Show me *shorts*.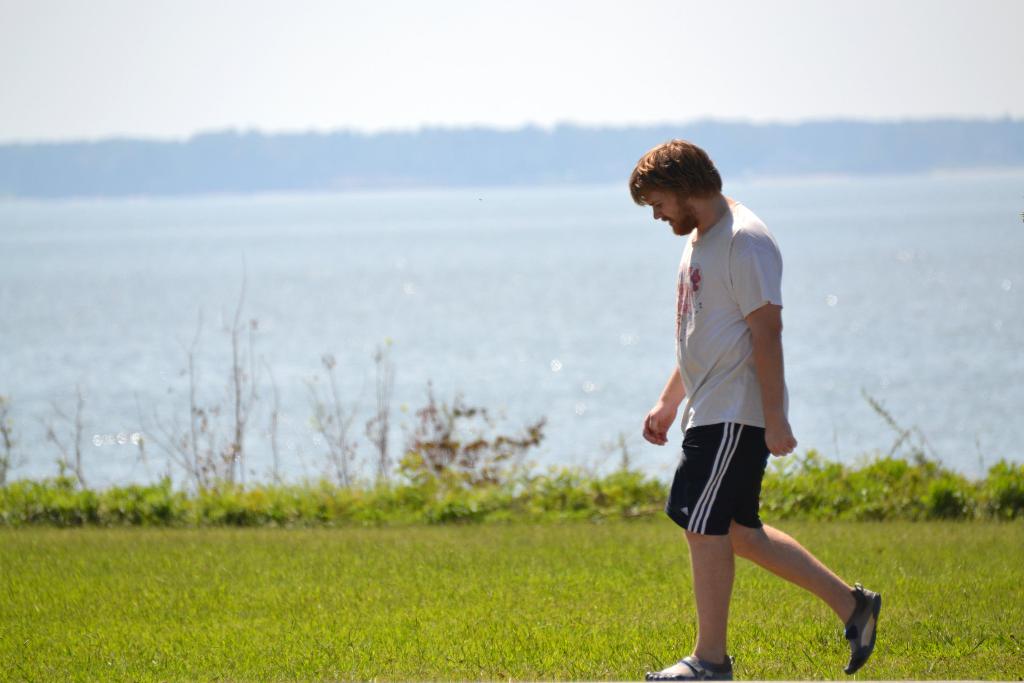
*shorts* is here: (663, 423, 822, 554).
